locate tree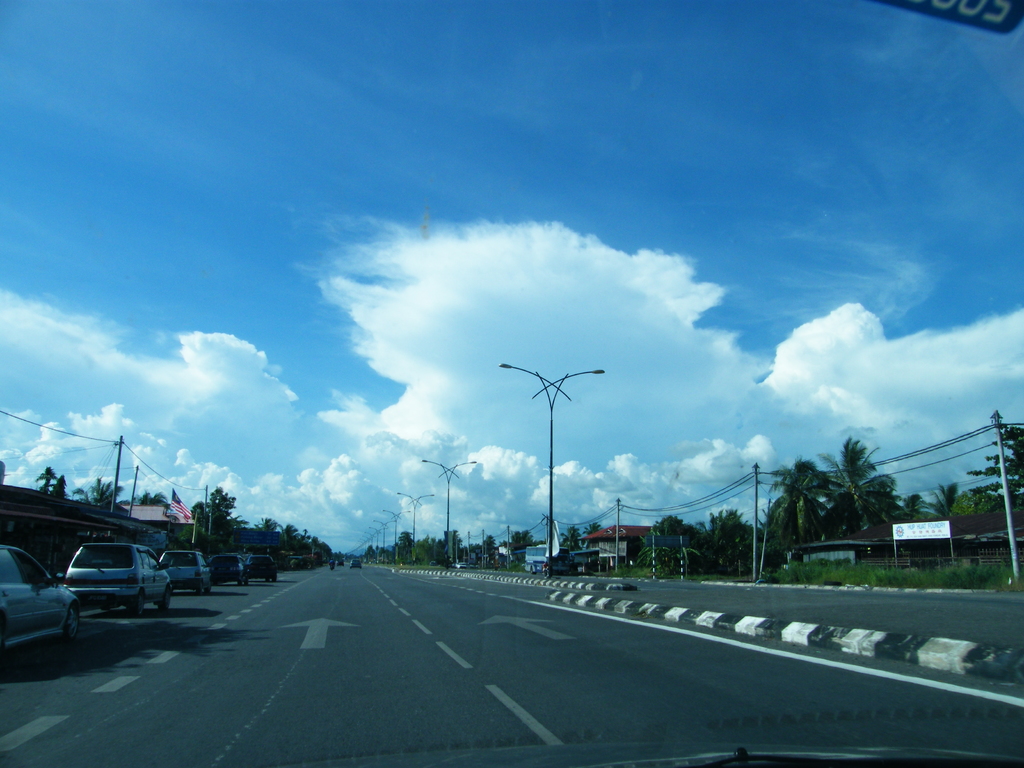
select_region(700, 509, 778, 568)
